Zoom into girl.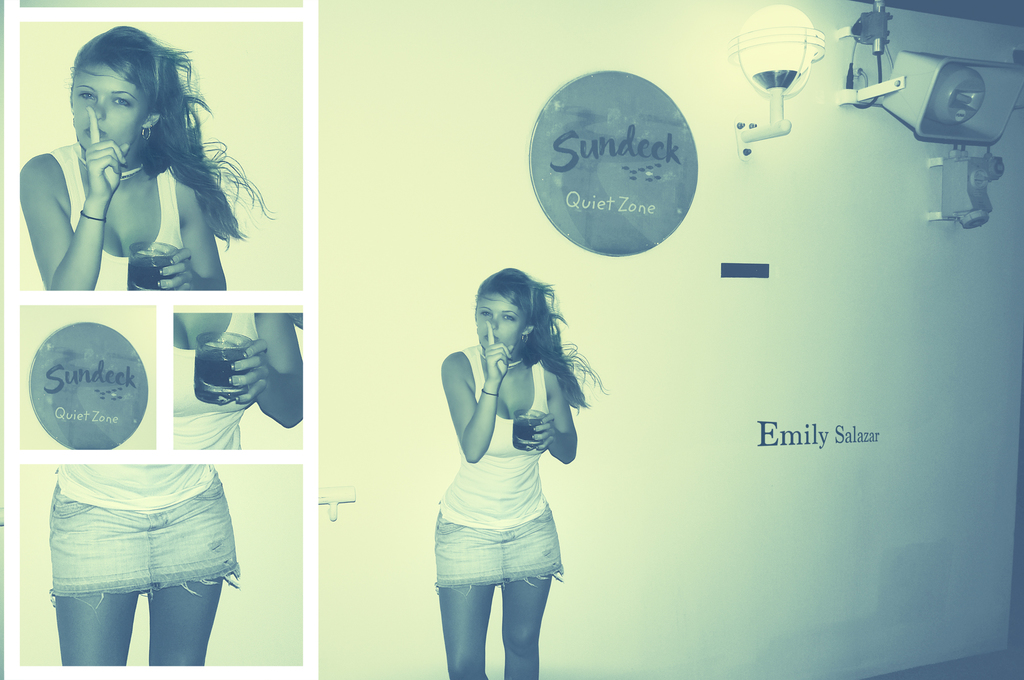
Zoom target: rect(431, 268, 605, 679).
